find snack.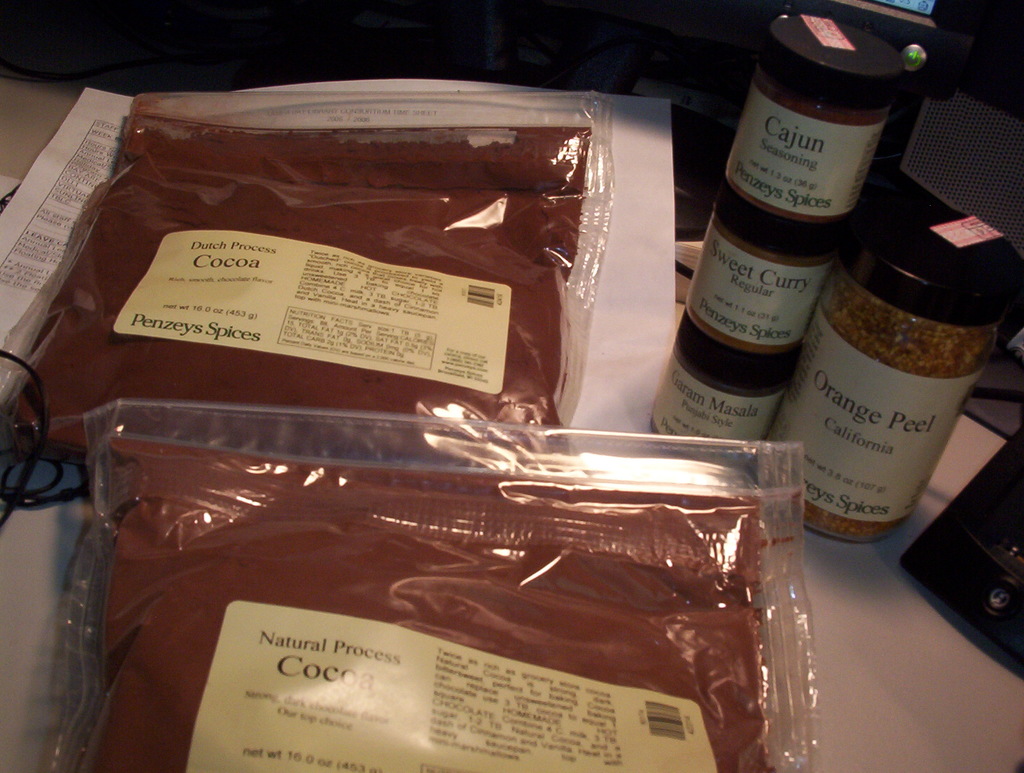
l=724, t=19, r=904, b=210.
